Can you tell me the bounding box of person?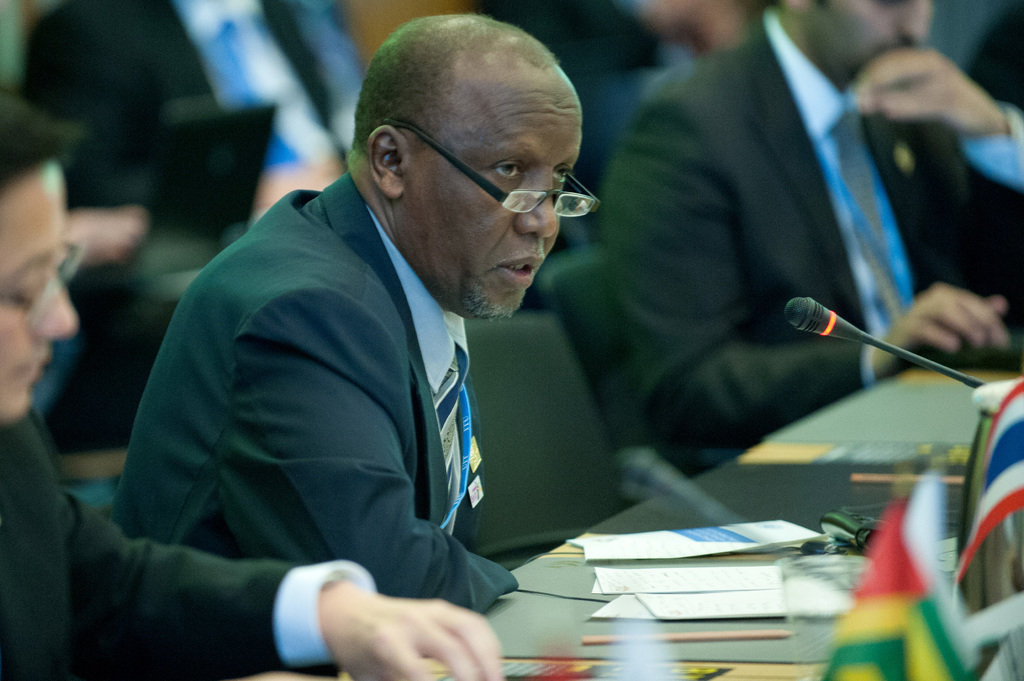
l=607, t=0, r=1023, b=468.
